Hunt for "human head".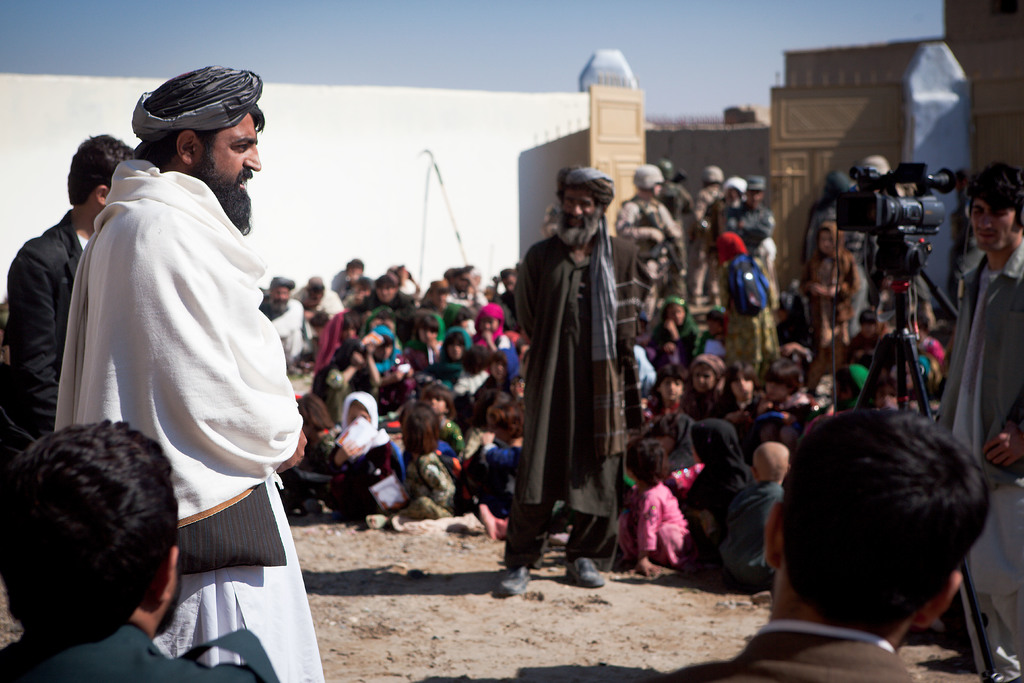
Hunted down at (376, 274, 396, 306).
